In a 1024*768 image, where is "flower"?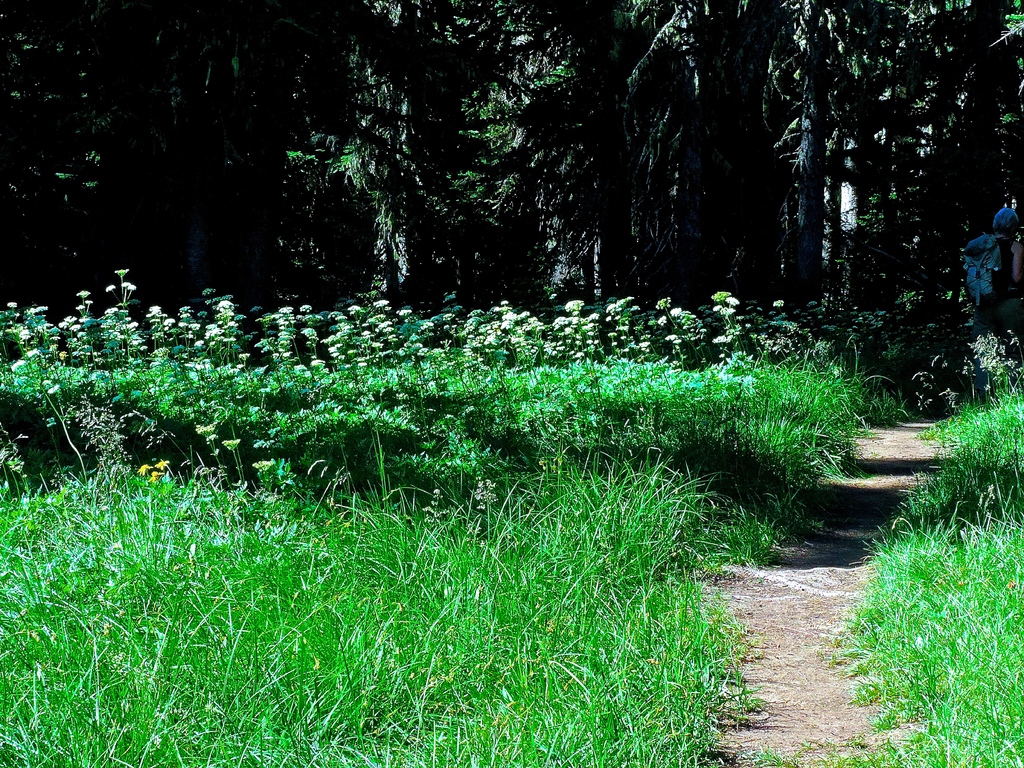
box(563, 300, 582, 313).
